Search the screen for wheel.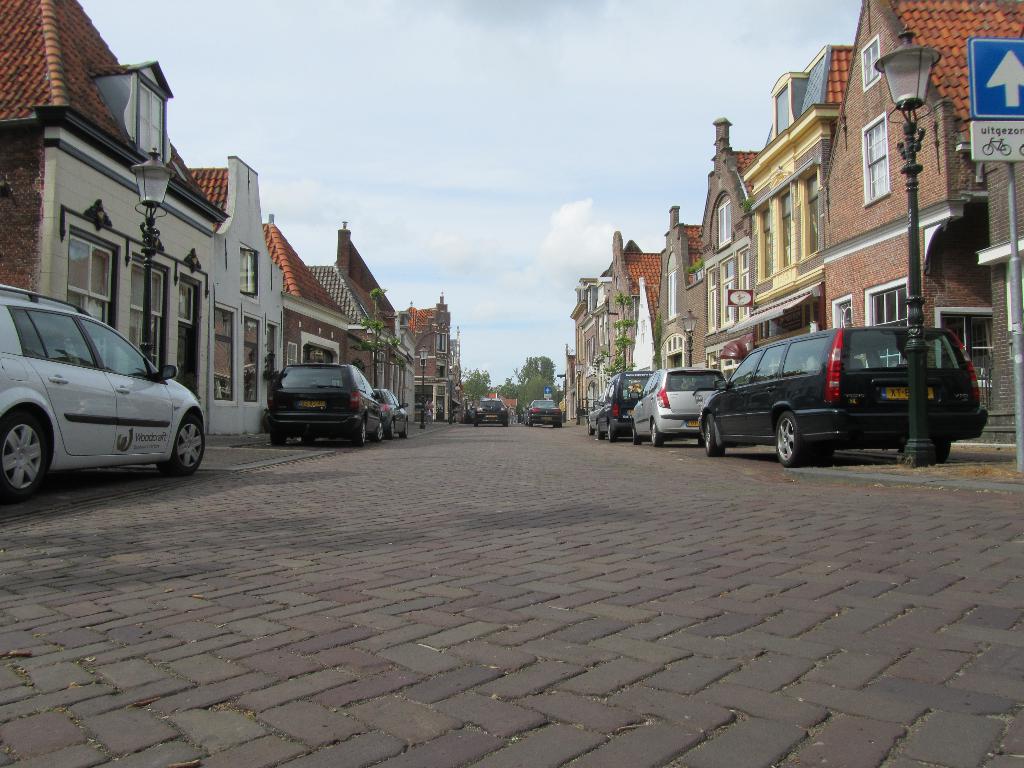
Found at pyautogui.locateOnScreen(557, 422, 562, 427).
